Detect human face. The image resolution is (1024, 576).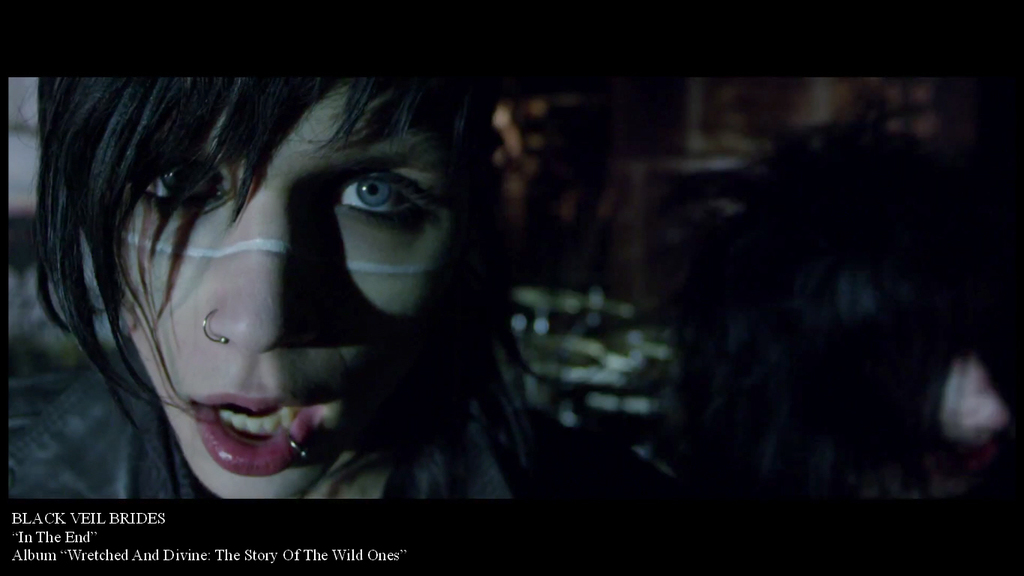
<box>112,91,452,492</box>.
